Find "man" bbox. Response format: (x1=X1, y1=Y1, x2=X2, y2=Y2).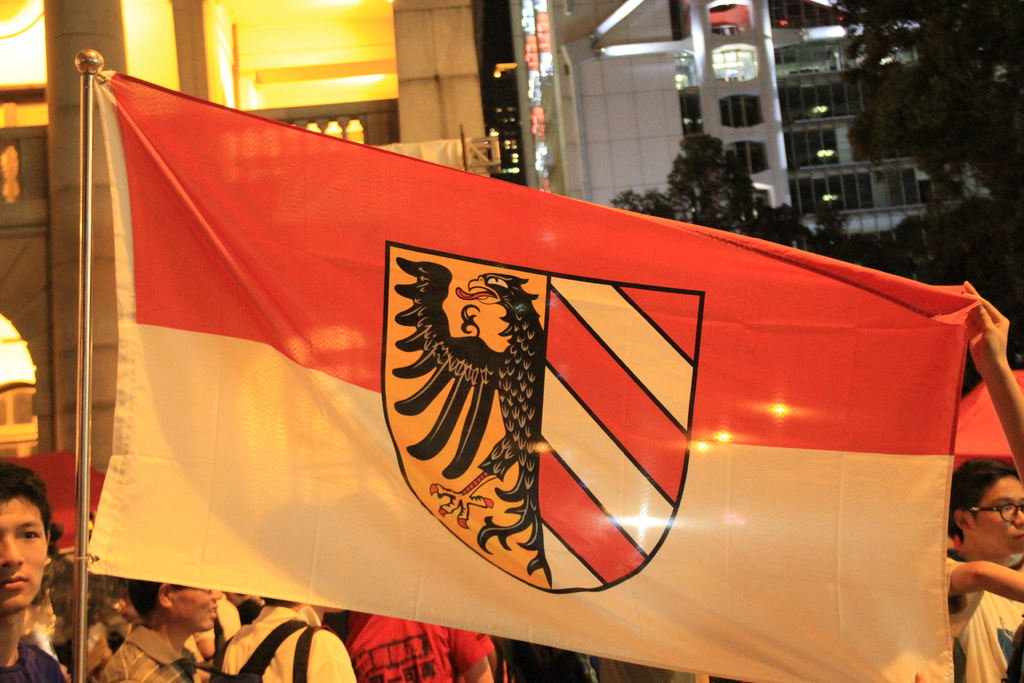
(x1=930, y1=458, x2=1023, y2=682).
